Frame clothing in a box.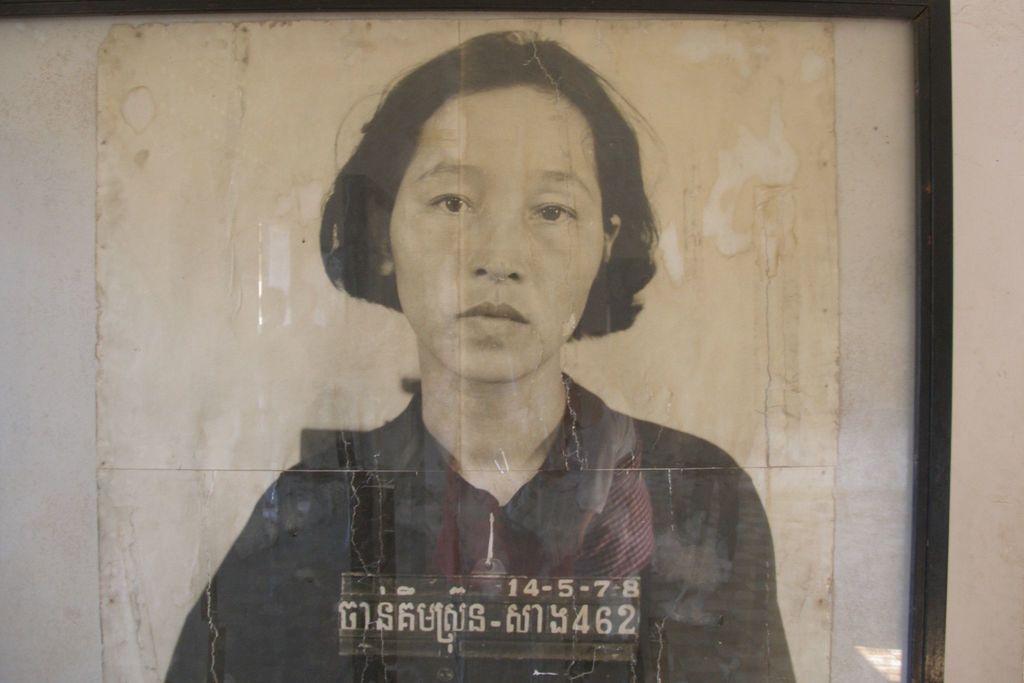
166:375:798:682.
